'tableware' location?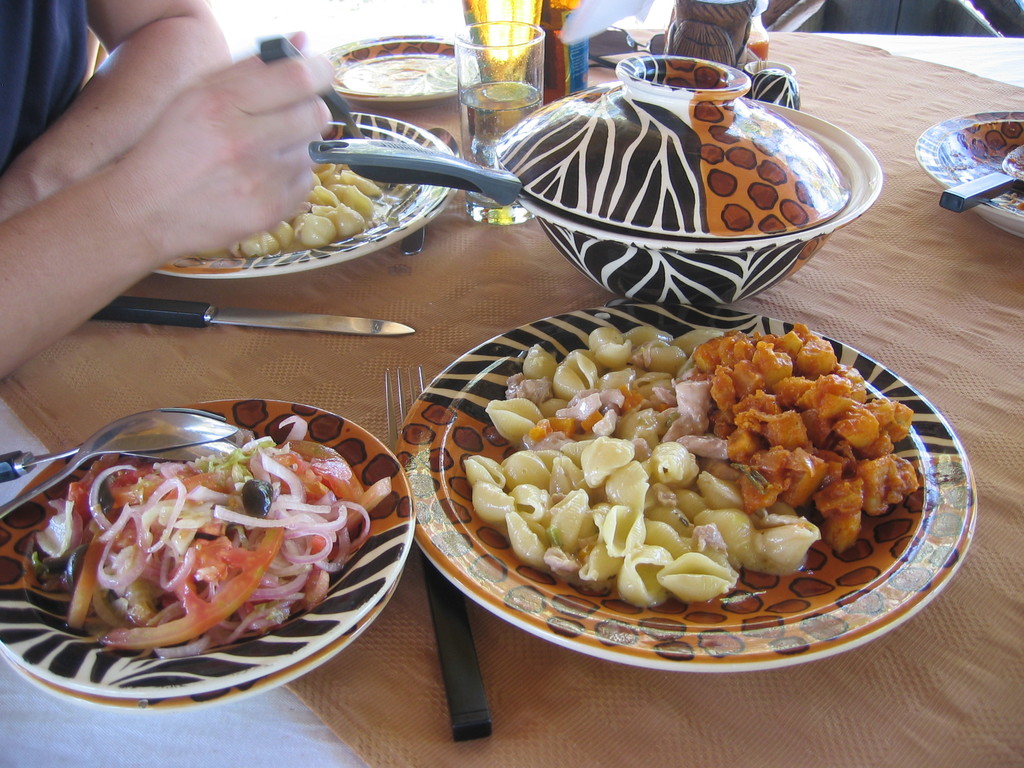
(left=445, top=19, right=555, bottom=214)
